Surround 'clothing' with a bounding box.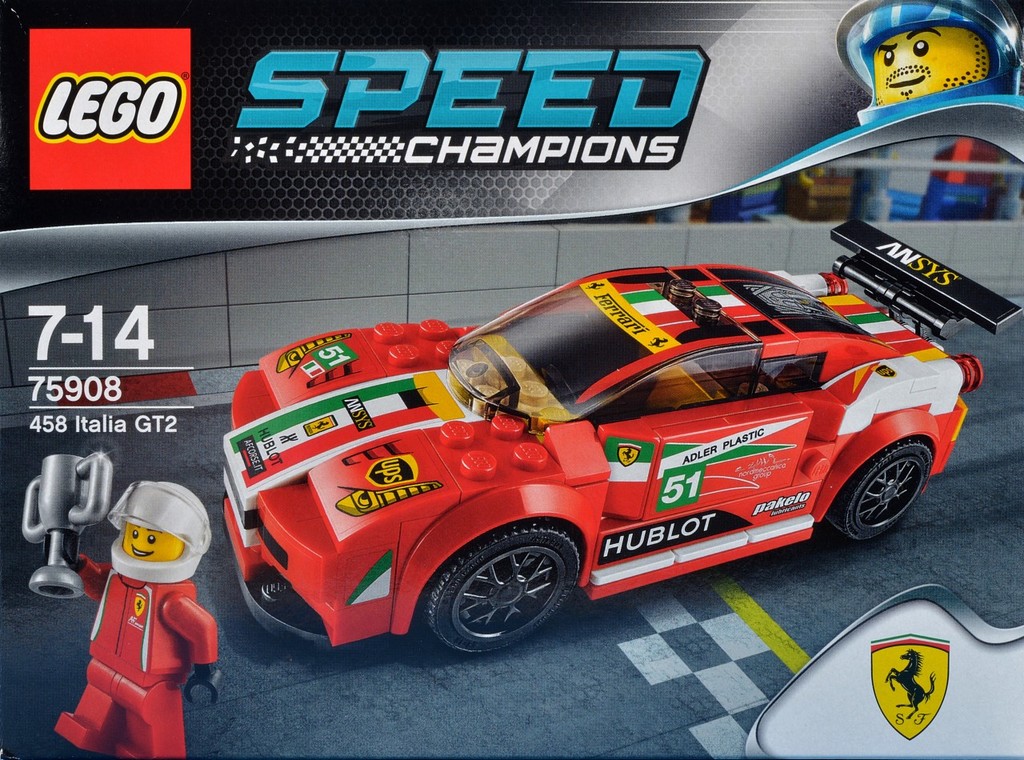
x1=79 y1=562 x2=216 y2=753.
